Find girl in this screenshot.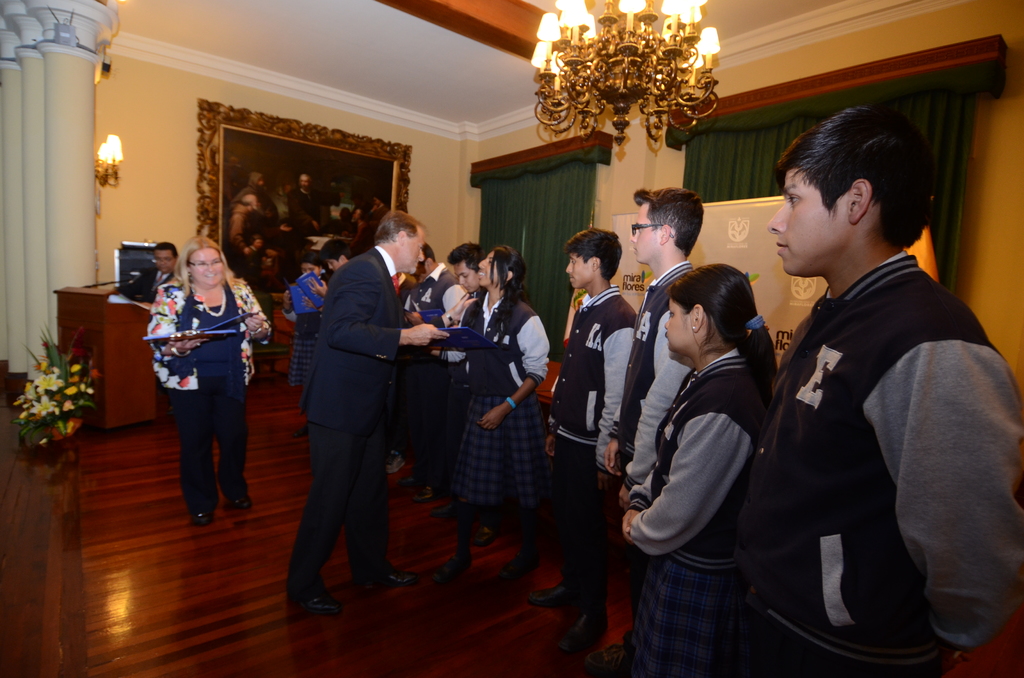
The bounding box for girl is pyautogui.locateOnScreen(429, 246, 552, 576).
